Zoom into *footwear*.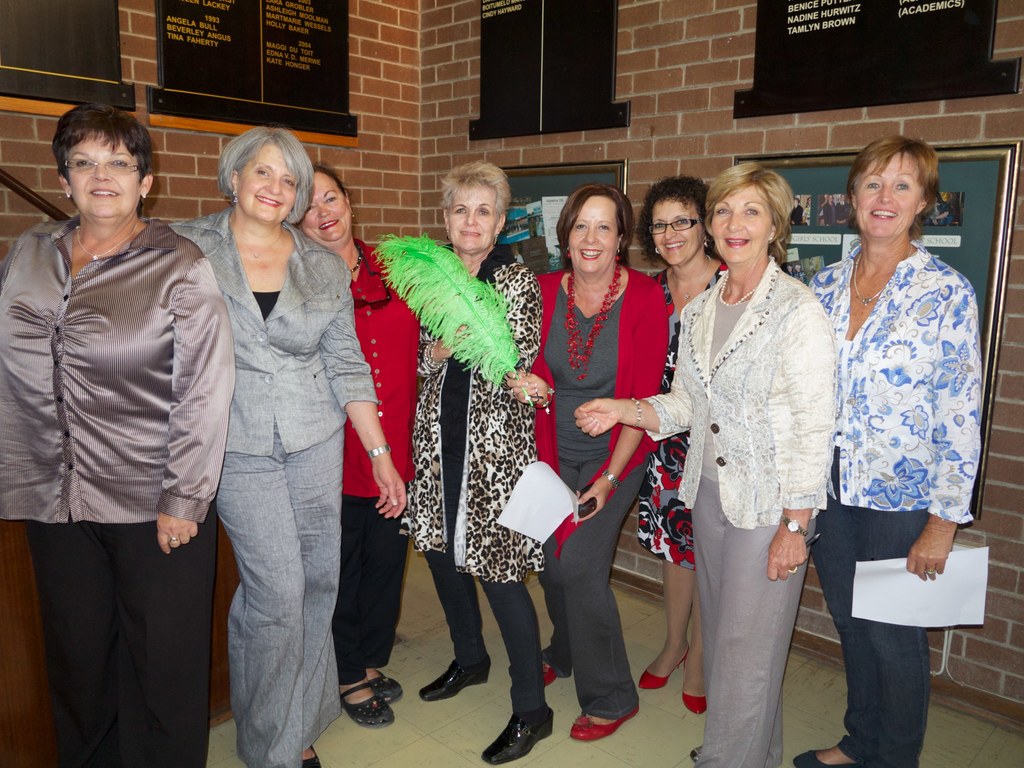
Zoom target: <box>413,651,492,704</box>.
